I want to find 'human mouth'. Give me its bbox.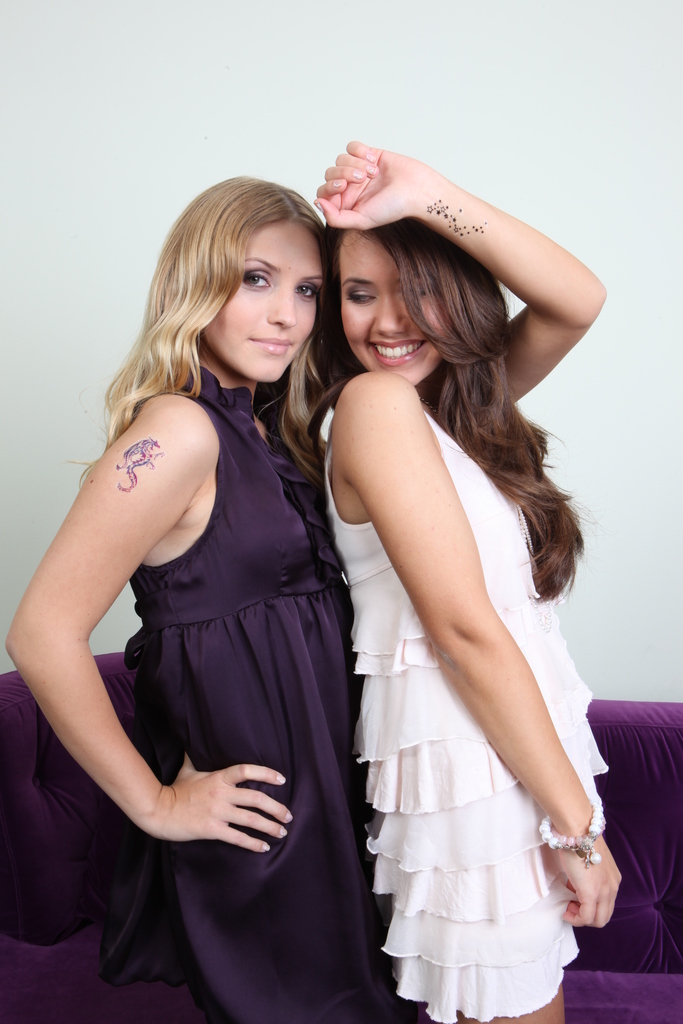
box(249, 339, 292, 356).
